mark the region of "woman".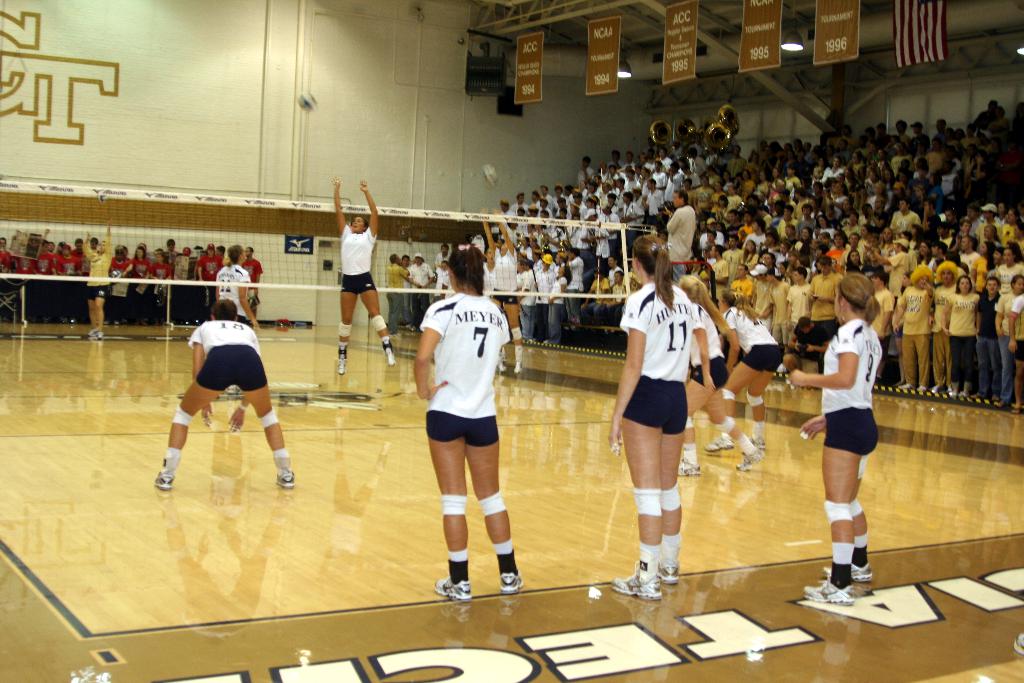
Region: l=740, t=237, r=758, b=268.
